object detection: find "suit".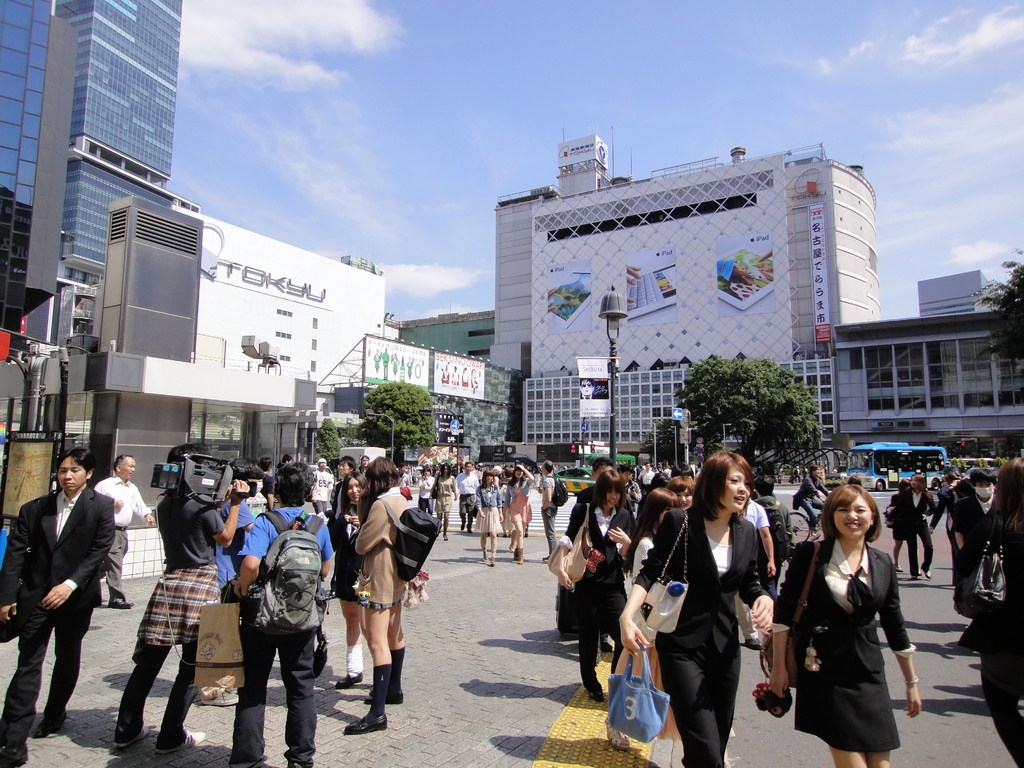
pyautogui.locateOnScreen(900, 490, 937, 573).
